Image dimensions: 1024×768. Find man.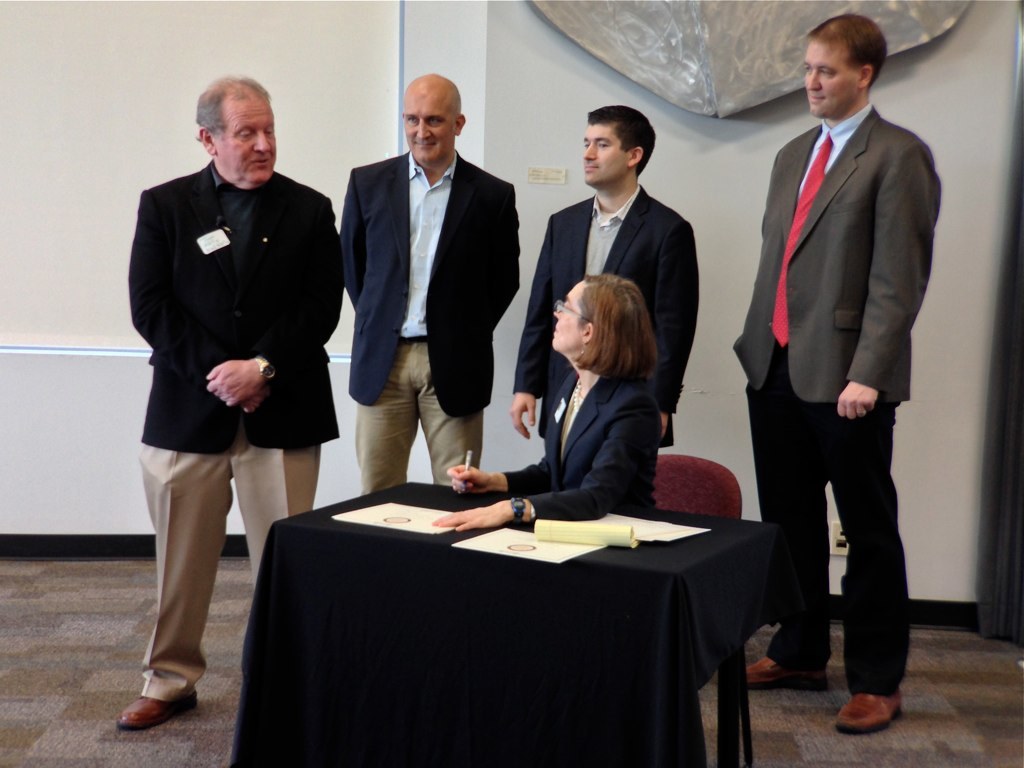
locate(108, 71, 353, 731).
